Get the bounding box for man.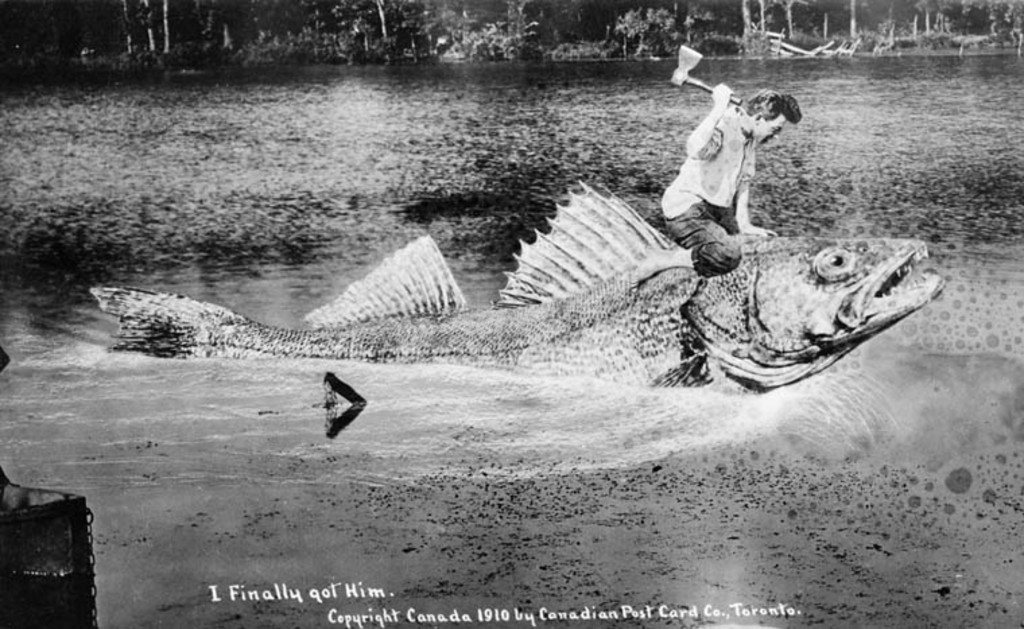
(629, 82, 803, 287).
